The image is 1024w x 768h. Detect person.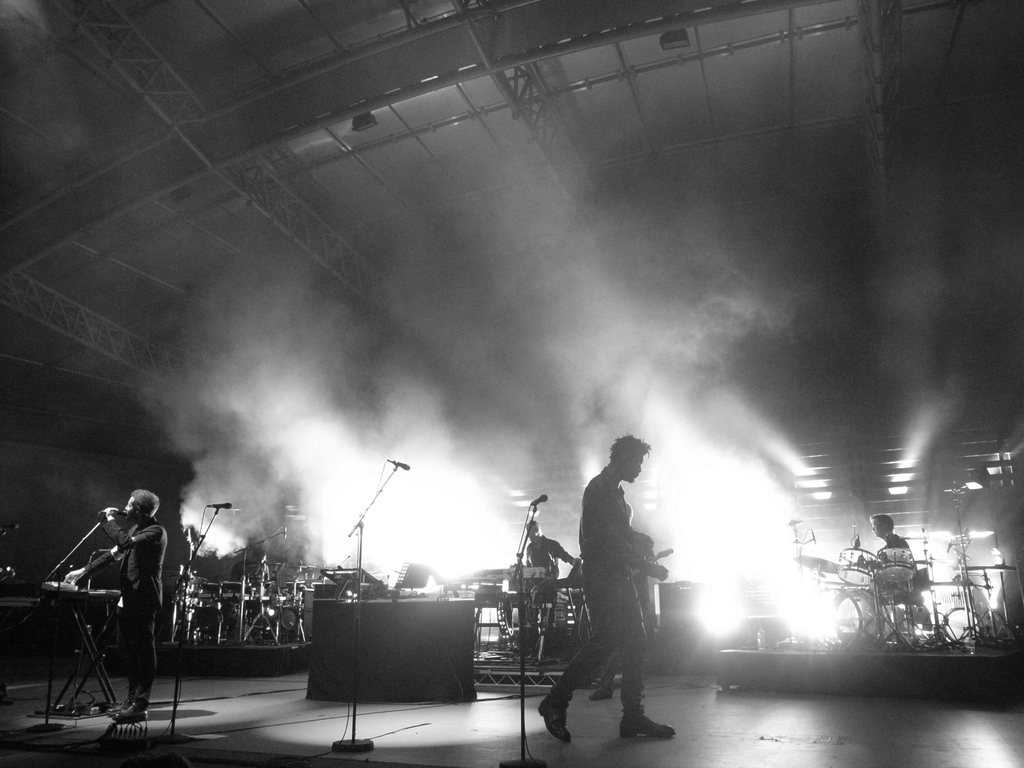
Detection: 589/500/648/700.
